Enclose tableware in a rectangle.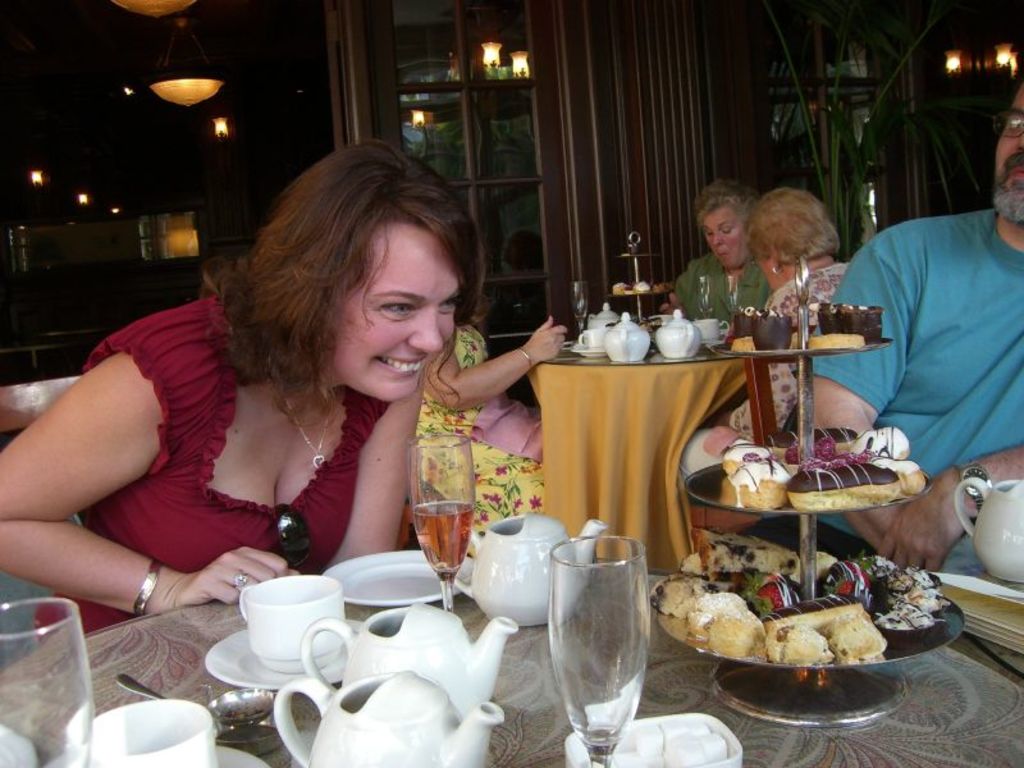
l=200, t=573, r=367, b=687.
